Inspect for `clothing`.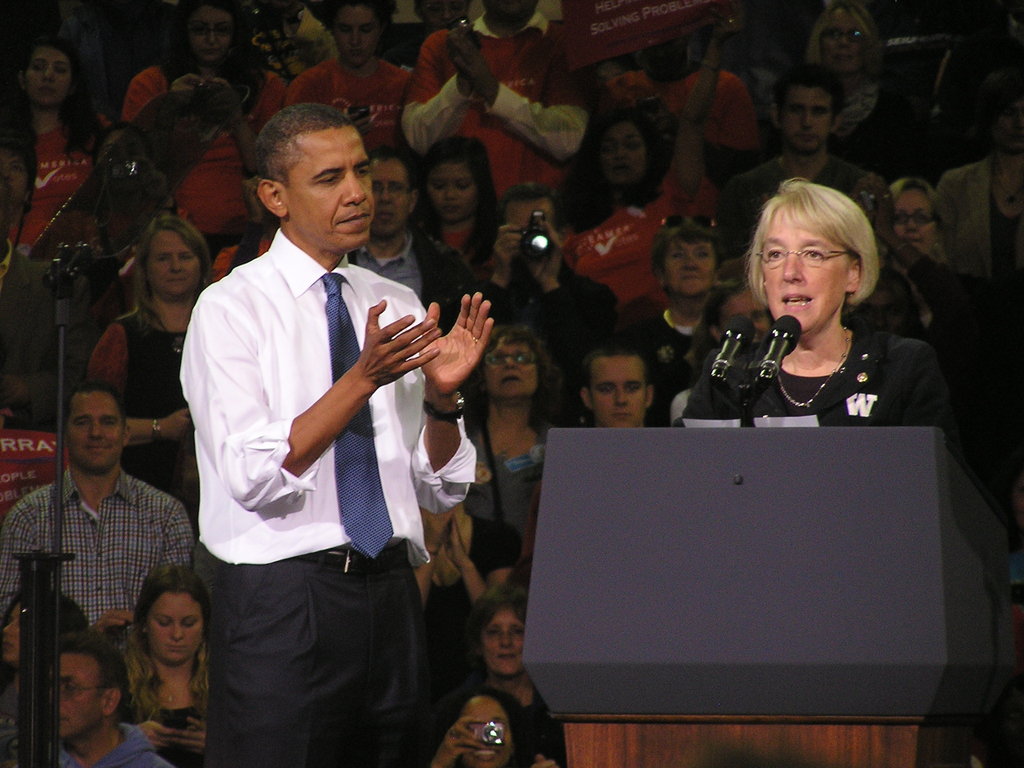
Inspection: 0 470 191 624.
